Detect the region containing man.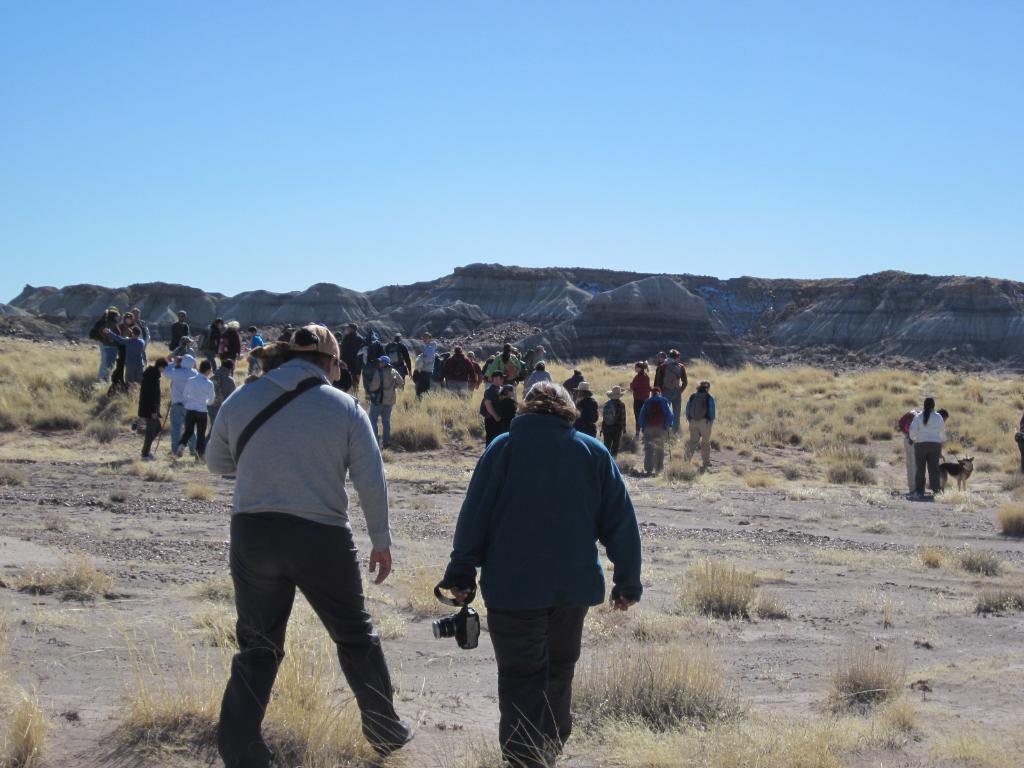
x1=484 y1=370 x2=508 y2=449.
